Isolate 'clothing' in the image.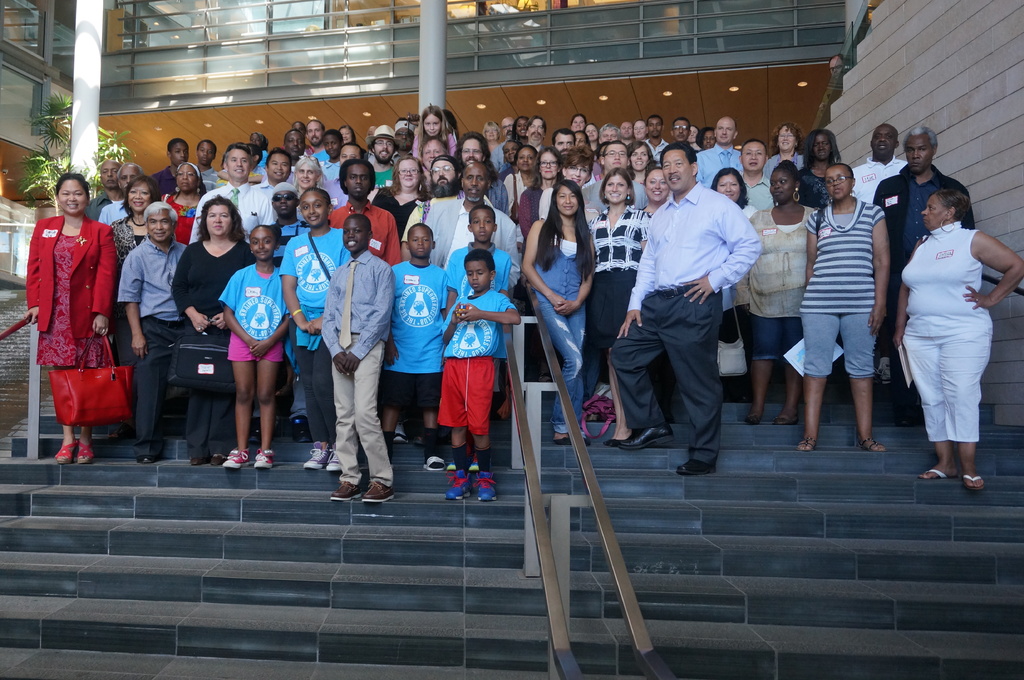
Isolated region: x1=26 y1=193 x2=122 y2=431.
